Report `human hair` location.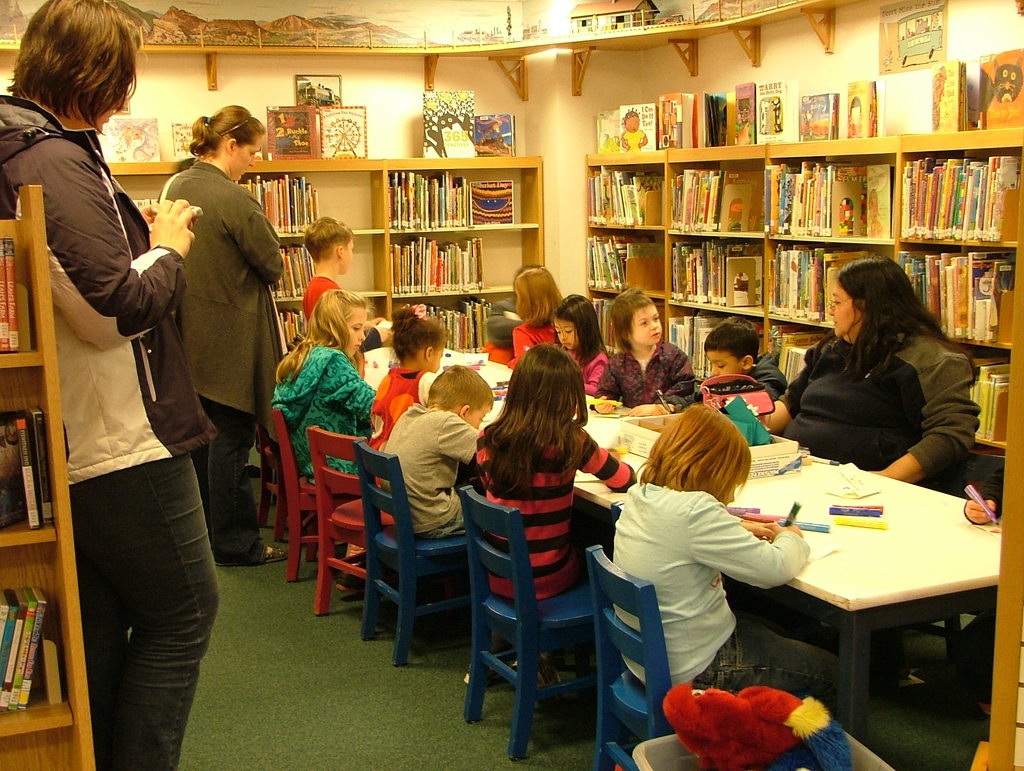
Report: (left=630, top=402, right=753, bottom=511).
